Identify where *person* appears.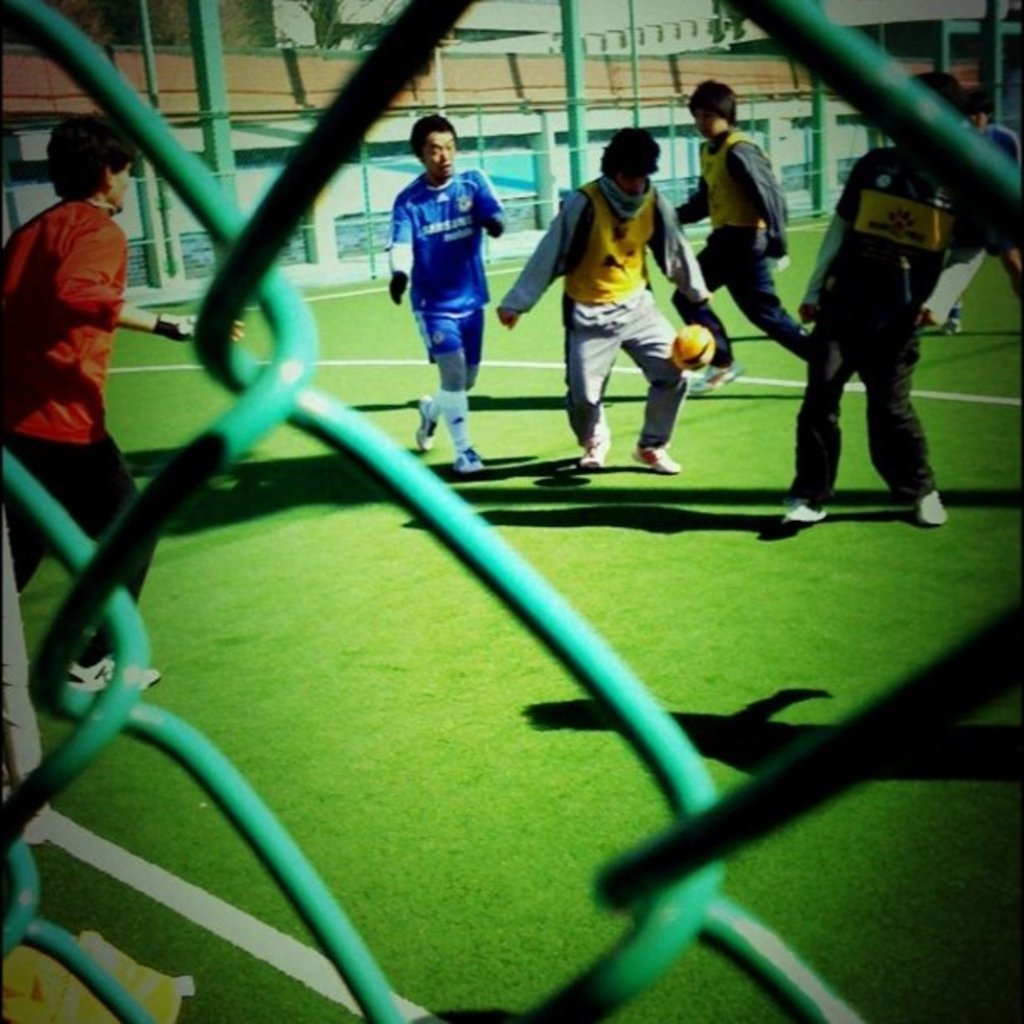
Appears at 937:90:1022:338.
